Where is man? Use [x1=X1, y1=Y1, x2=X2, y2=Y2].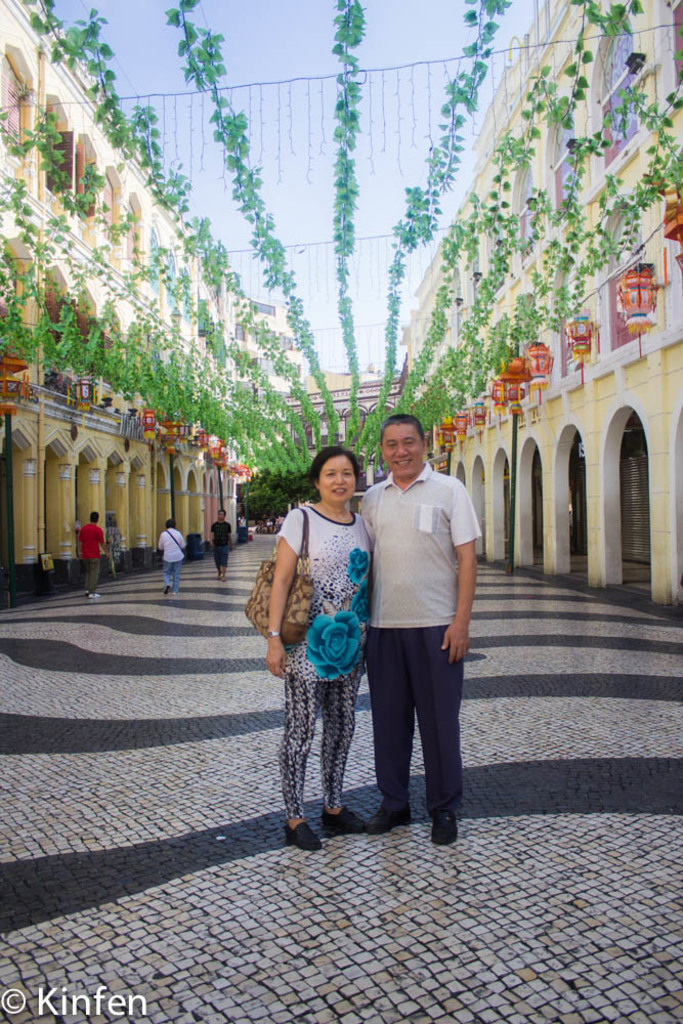
[x1=357, y1=413, x2=482, y2=848].
